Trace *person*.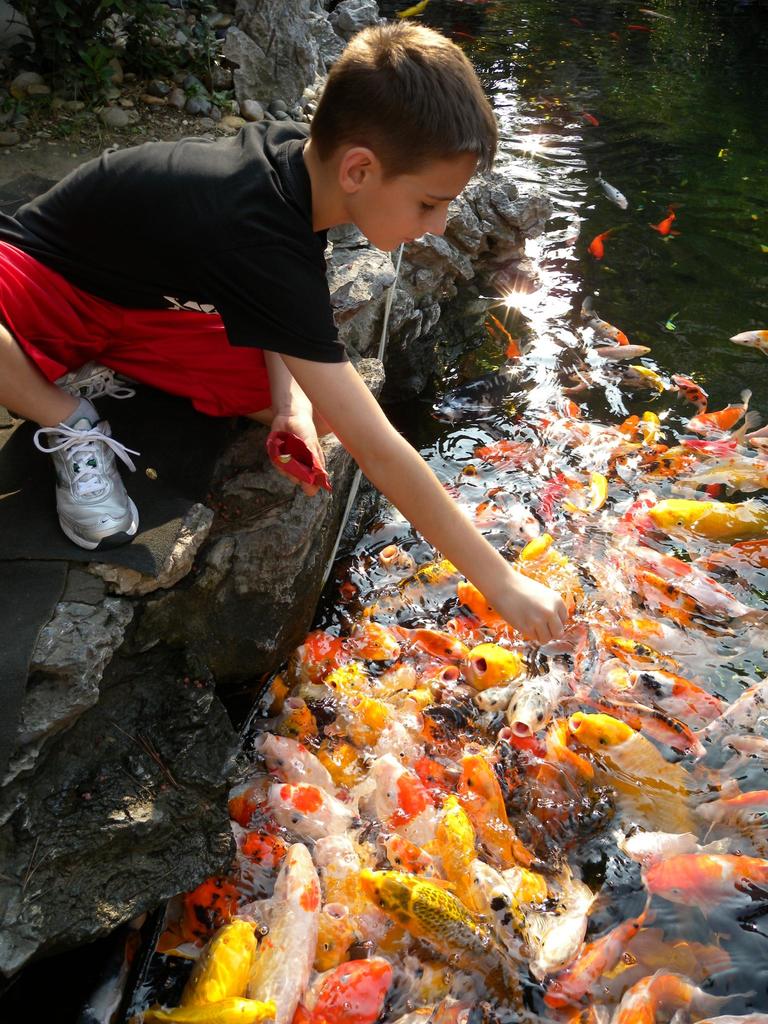
Traced to (0, 20, 564, 659).
